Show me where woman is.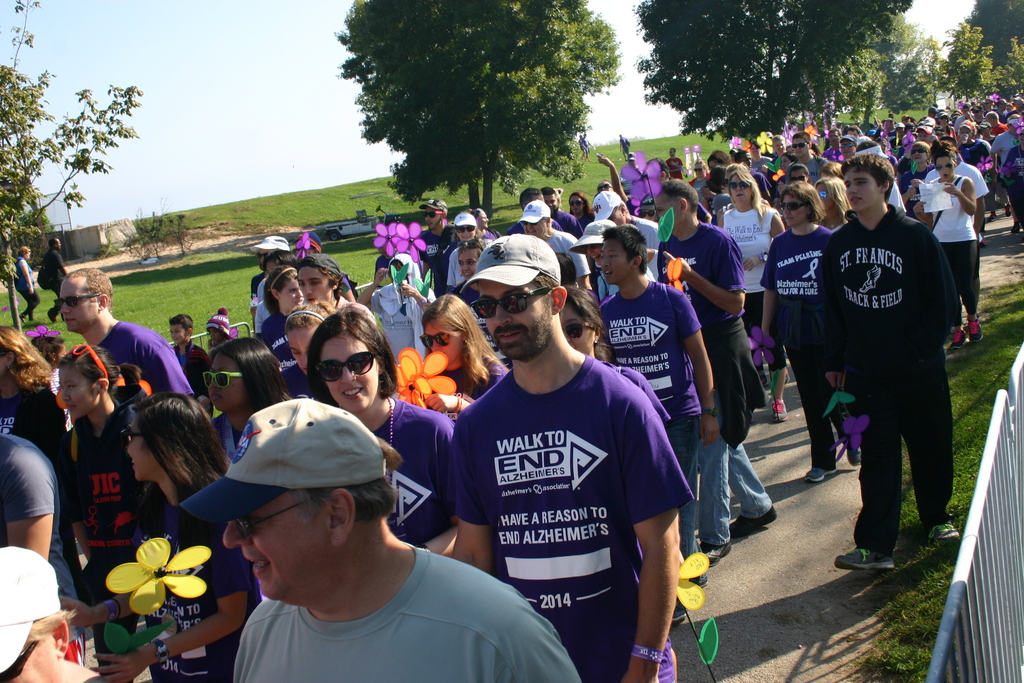
woman is at 760:181:865:484.
